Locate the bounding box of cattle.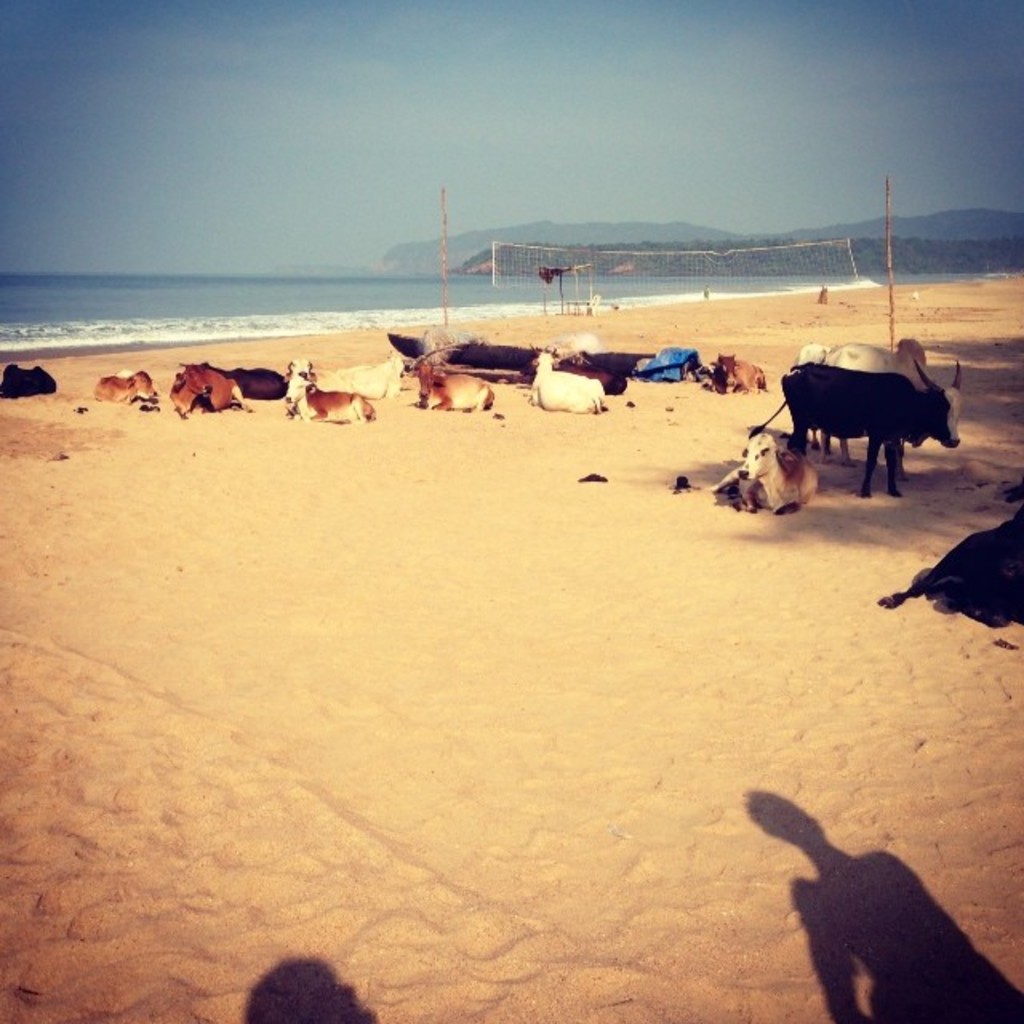
Bounding box: x1=715 y1=434 x2=824 y2=520.
